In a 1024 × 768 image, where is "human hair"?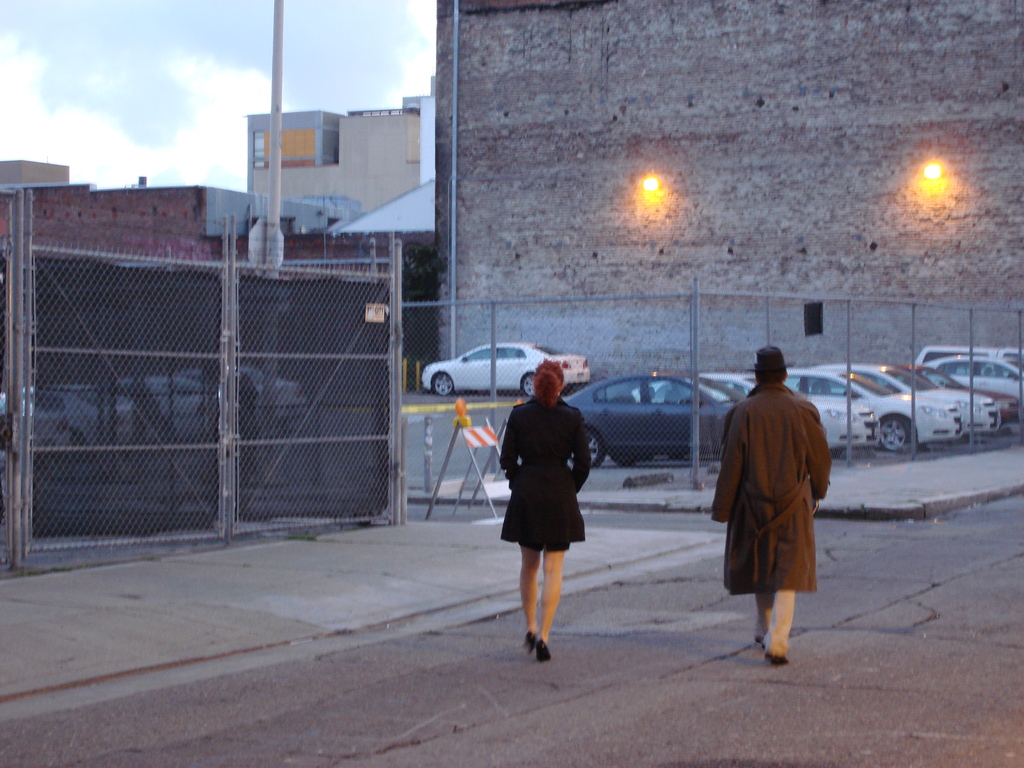
758,365,787,392.
